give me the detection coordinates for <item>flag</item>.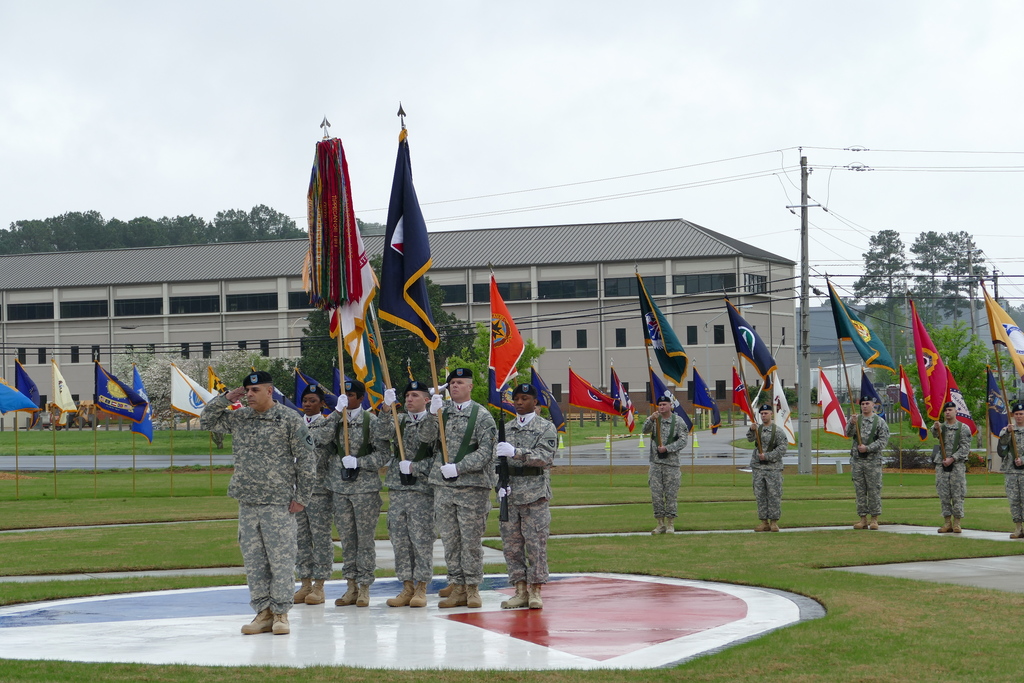
{"x1": 727, "y1": 288, "x2": 777, "y2": 386}.
